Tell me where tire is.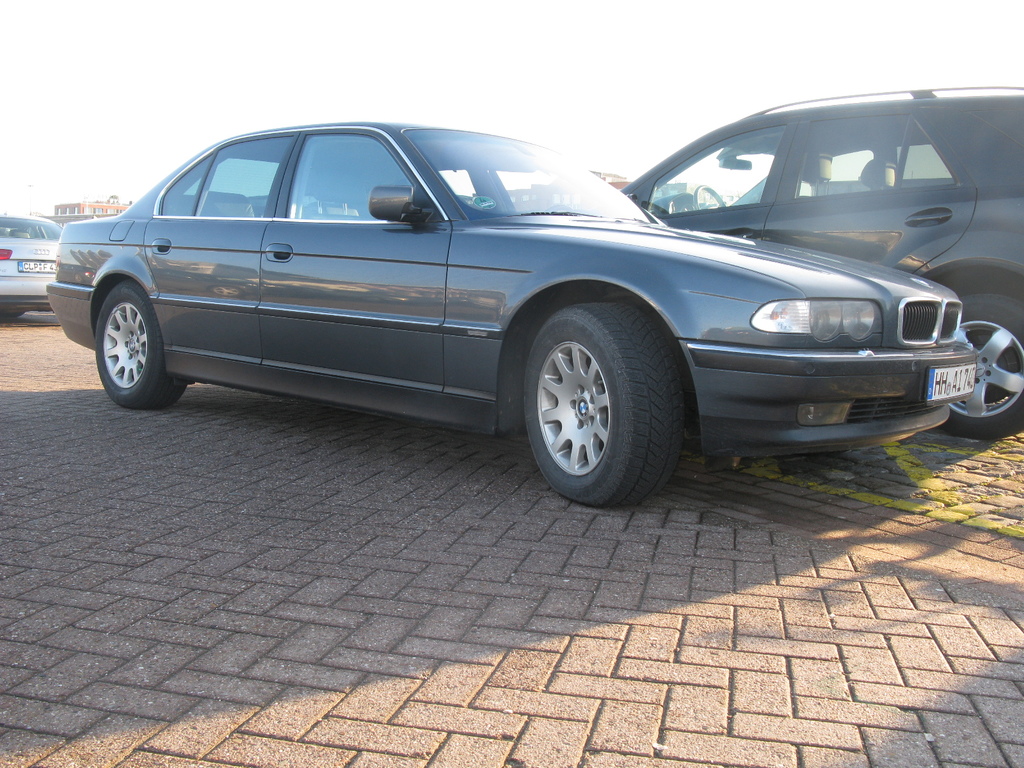
tire is at x1=1, y1=312, x2=22, y2=323.
